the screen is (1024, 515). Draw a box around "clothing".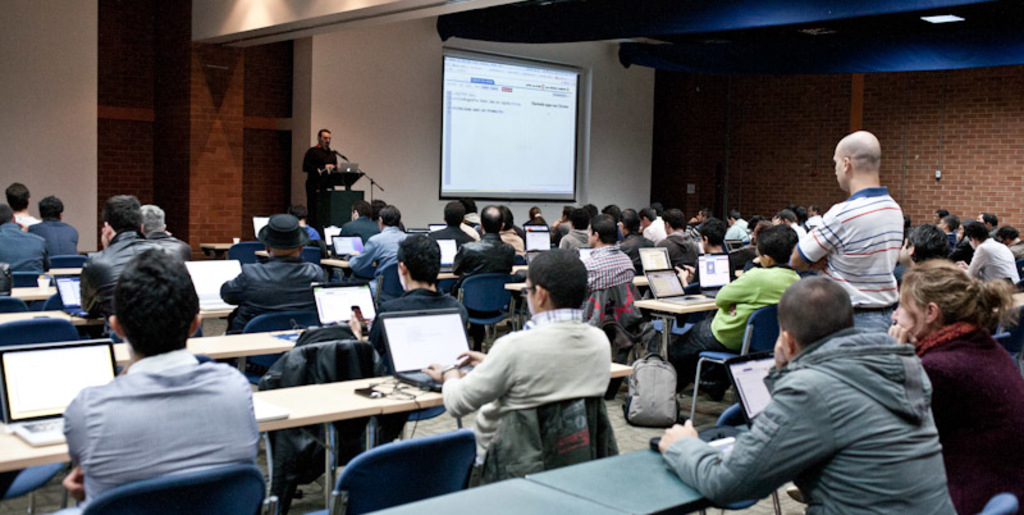
888/258/942/324.
